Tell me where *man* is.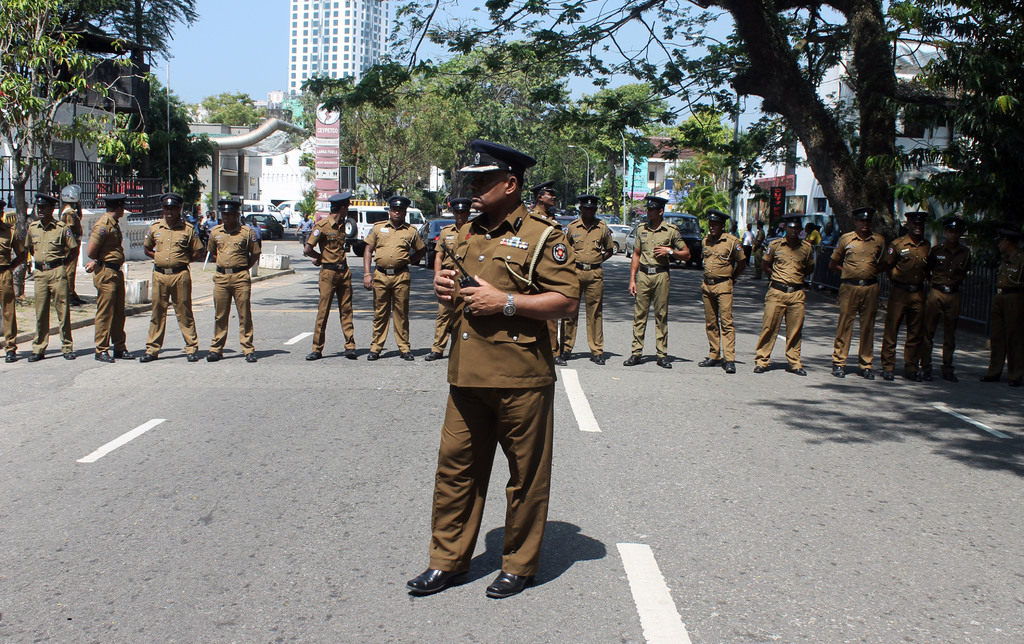
*man* is at (left=282, top=204, right=296, bottom=234).
